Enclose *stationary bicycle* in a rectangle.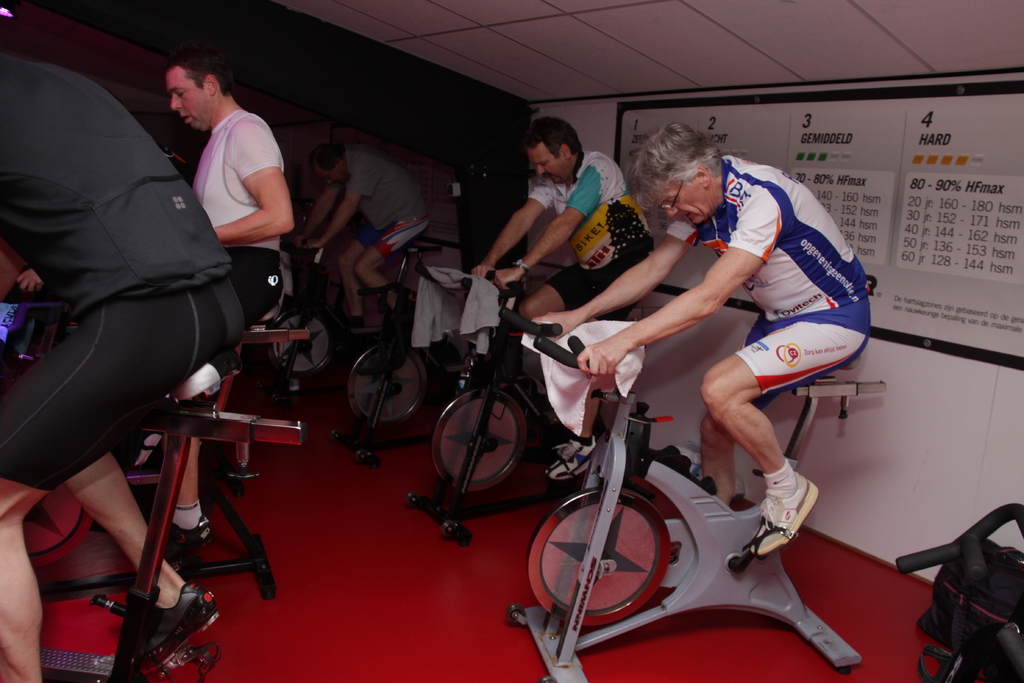
497:300:888:682.
